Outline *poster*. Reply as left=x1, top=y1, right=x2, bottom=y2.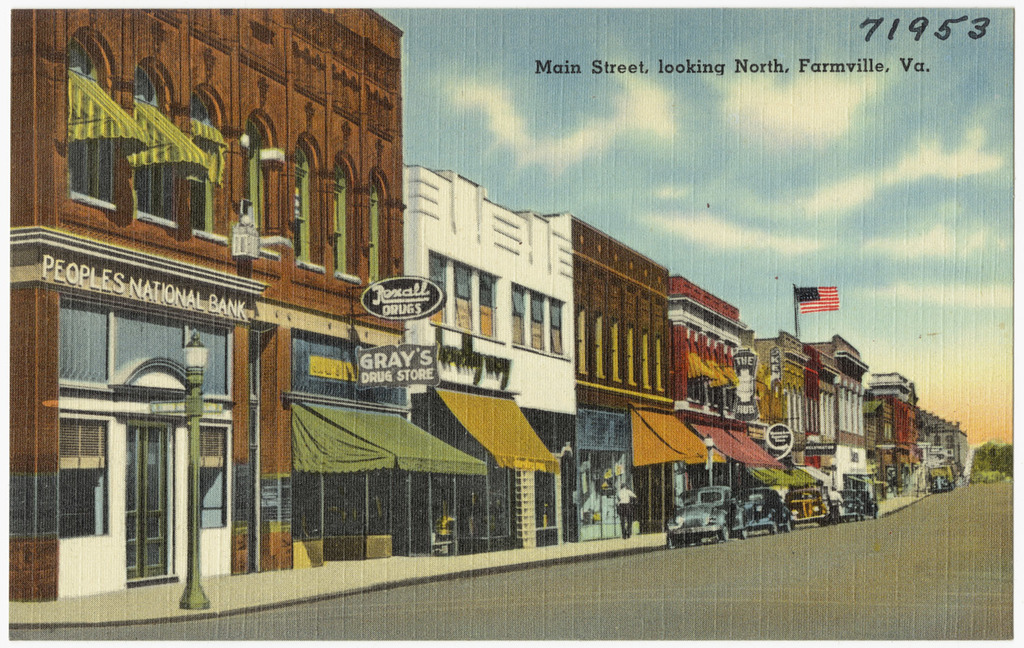
left=12, top=0, right=1023, bottom=647.
